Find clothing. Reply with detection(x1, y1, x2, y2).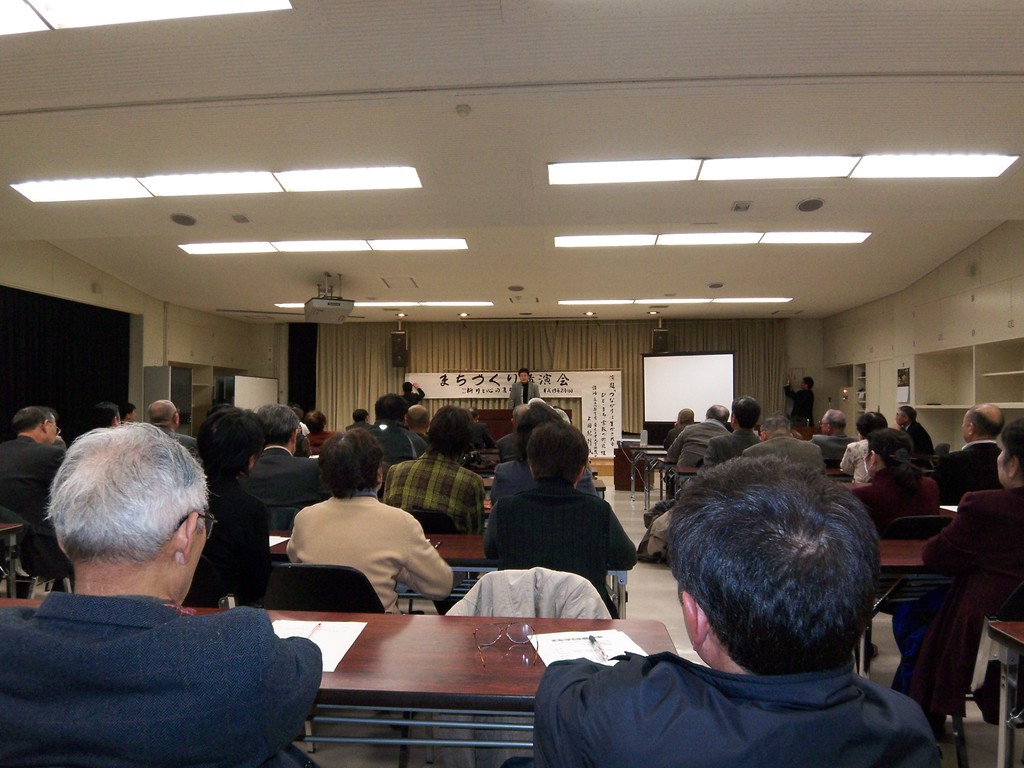
detection(492, 430, 524, 458).
